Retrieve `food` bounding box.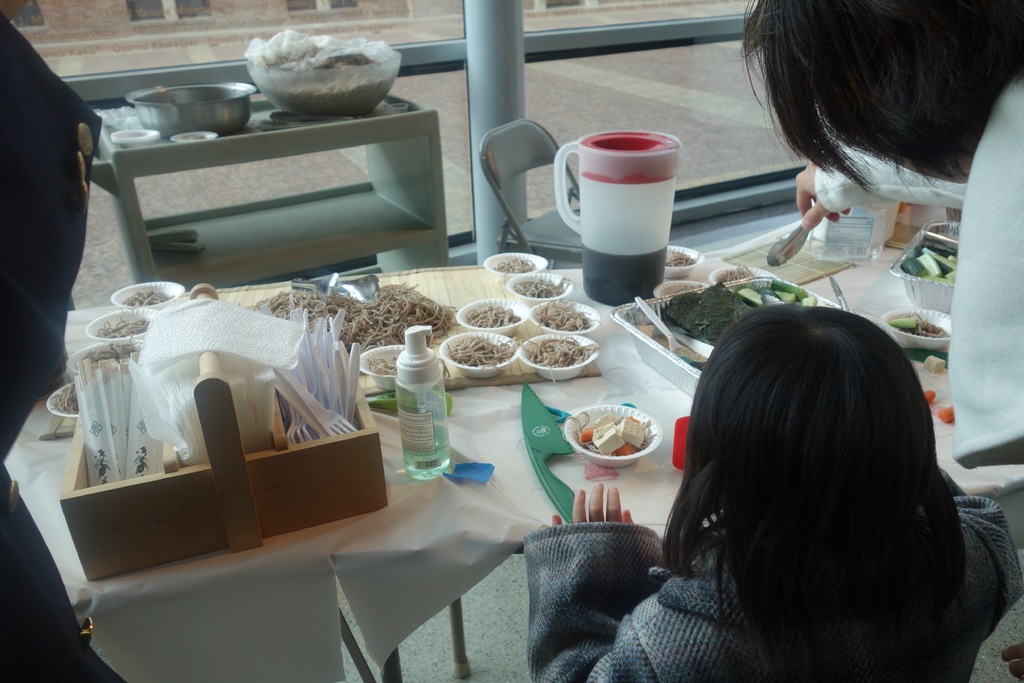
Bounding box: rect(926, 352, 943, 374).
